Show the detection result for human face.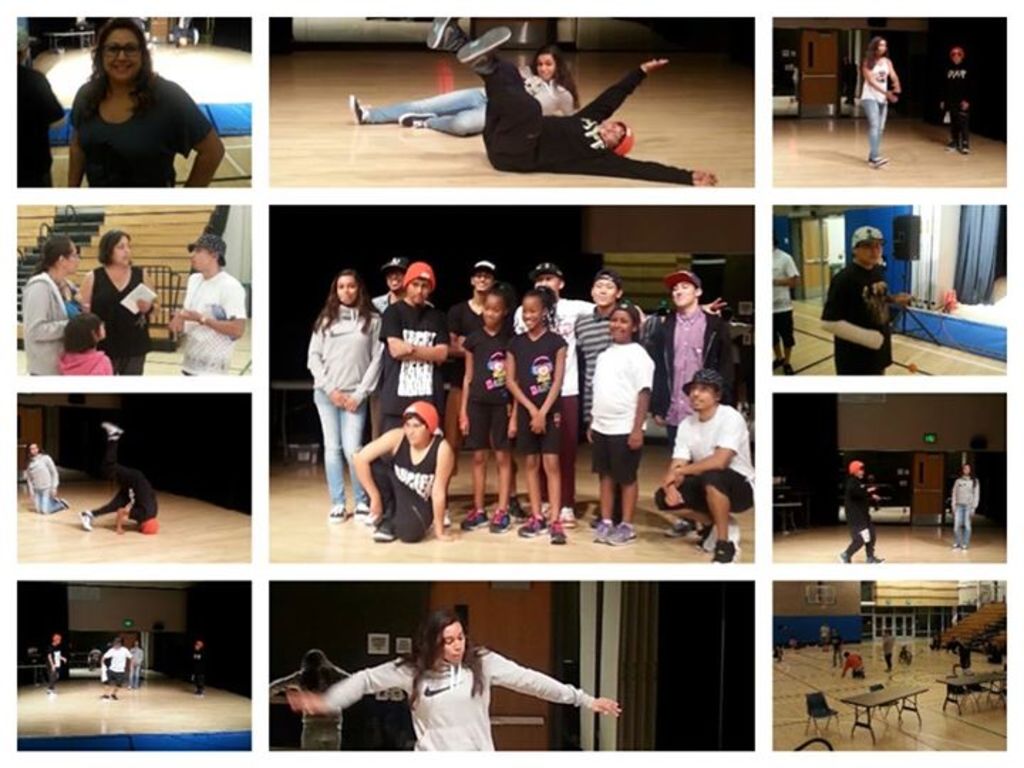
<bbox>529, 297, 553, 324</bbox>.
